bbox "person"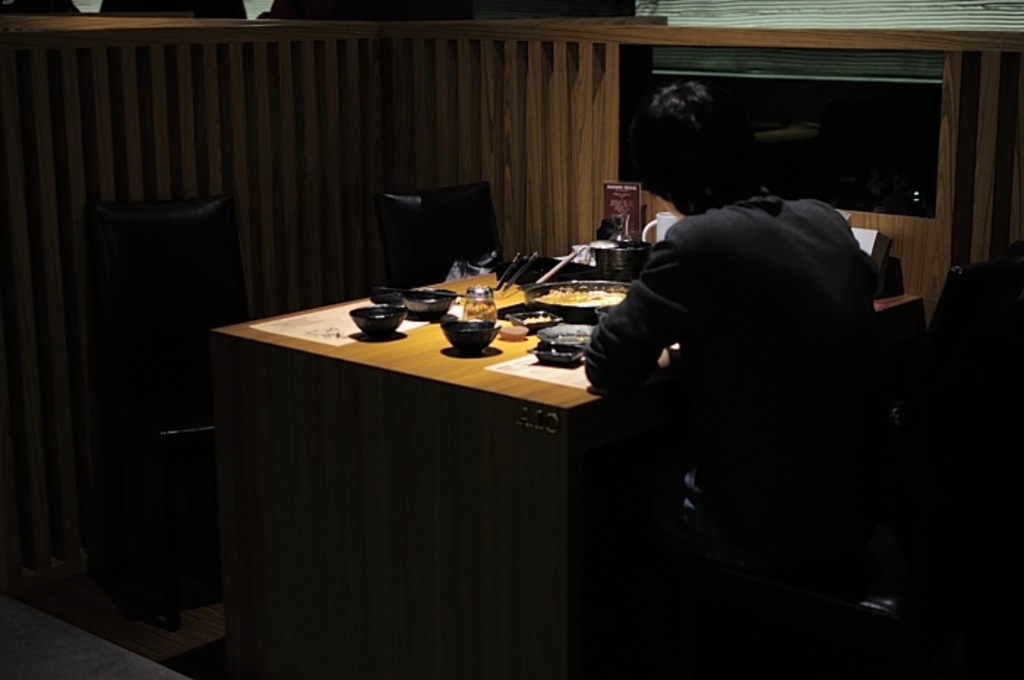
BBox(572, 92, 911, 648)
